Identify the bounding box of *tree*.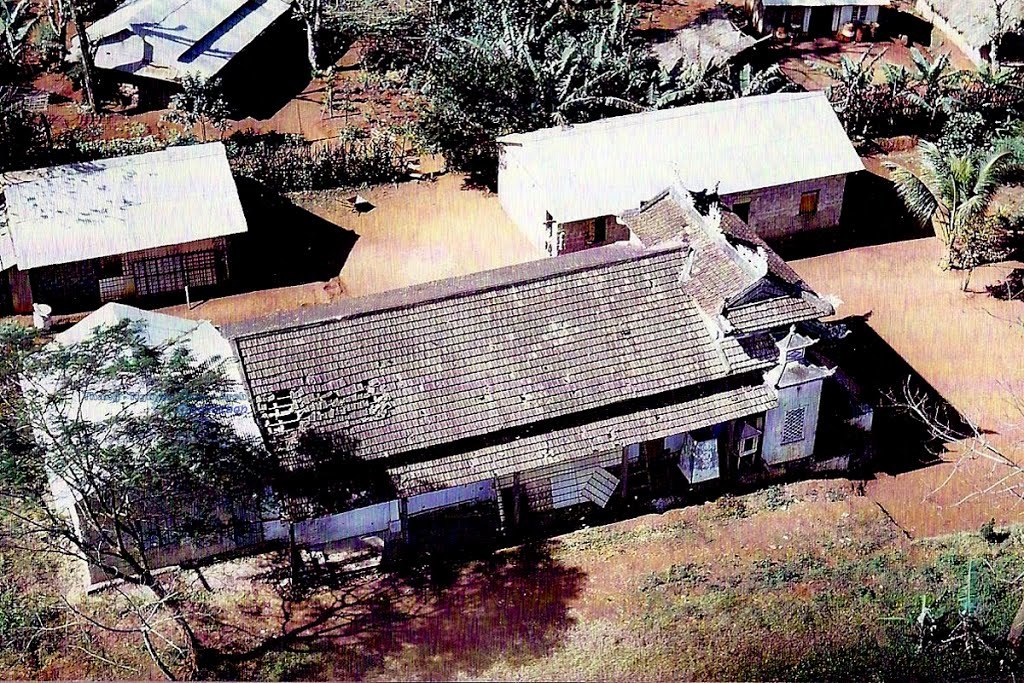
<bbox>858, 371, 1023, 517</bbox>.
